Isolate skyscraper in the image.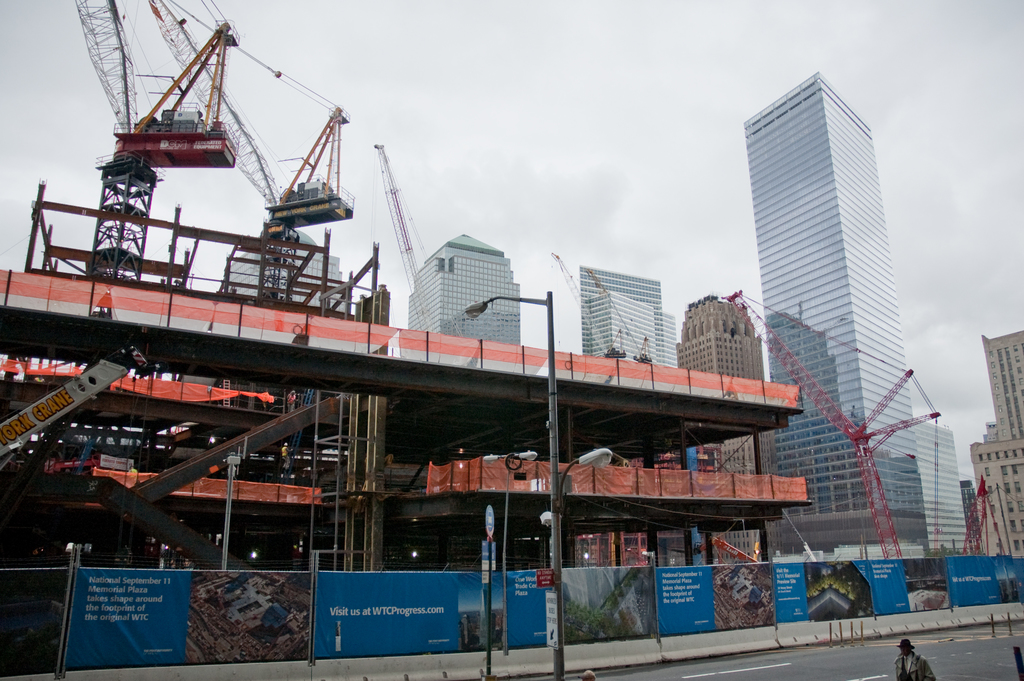
Isolated region: (x1=408, y1=229, x2=528, y2=342).
